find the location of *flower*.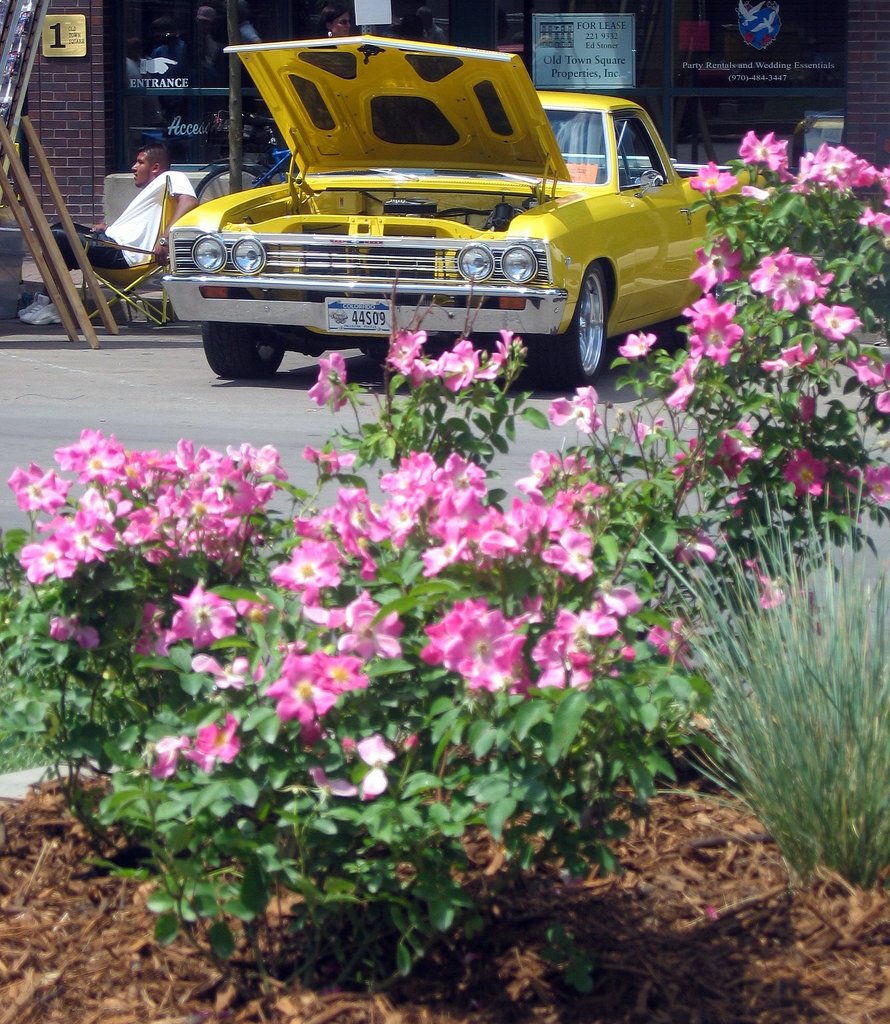
Location: crop(7, 428, 296, 590).
